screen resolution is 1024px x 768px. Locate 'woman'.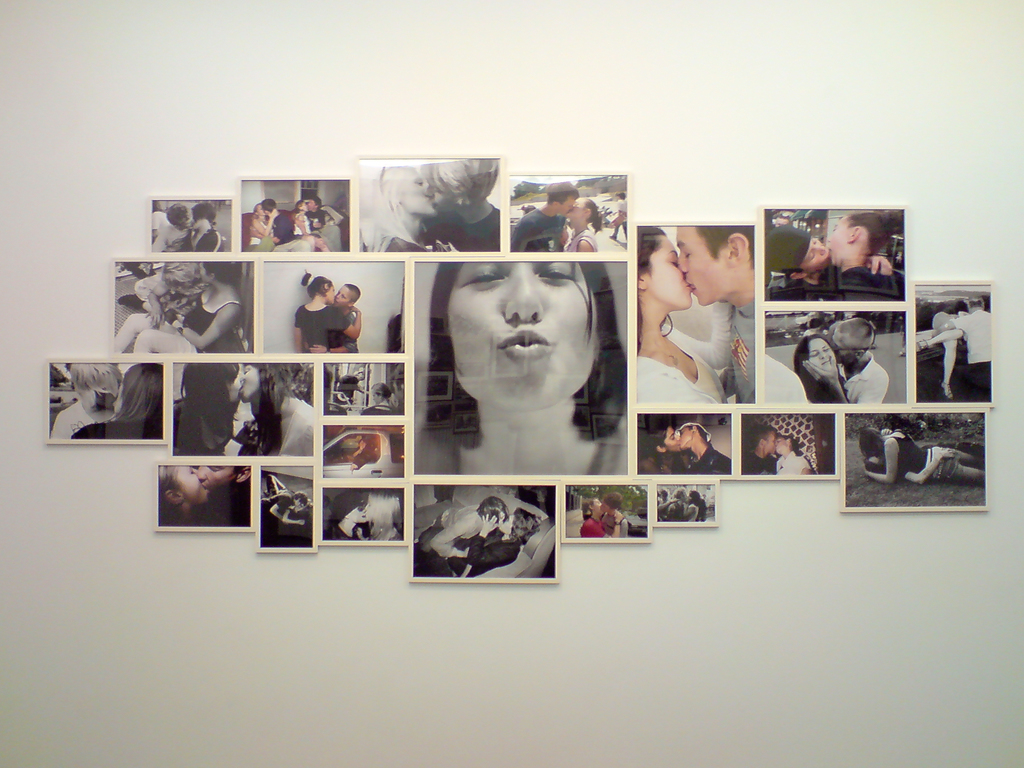
(70,363,161,441).
